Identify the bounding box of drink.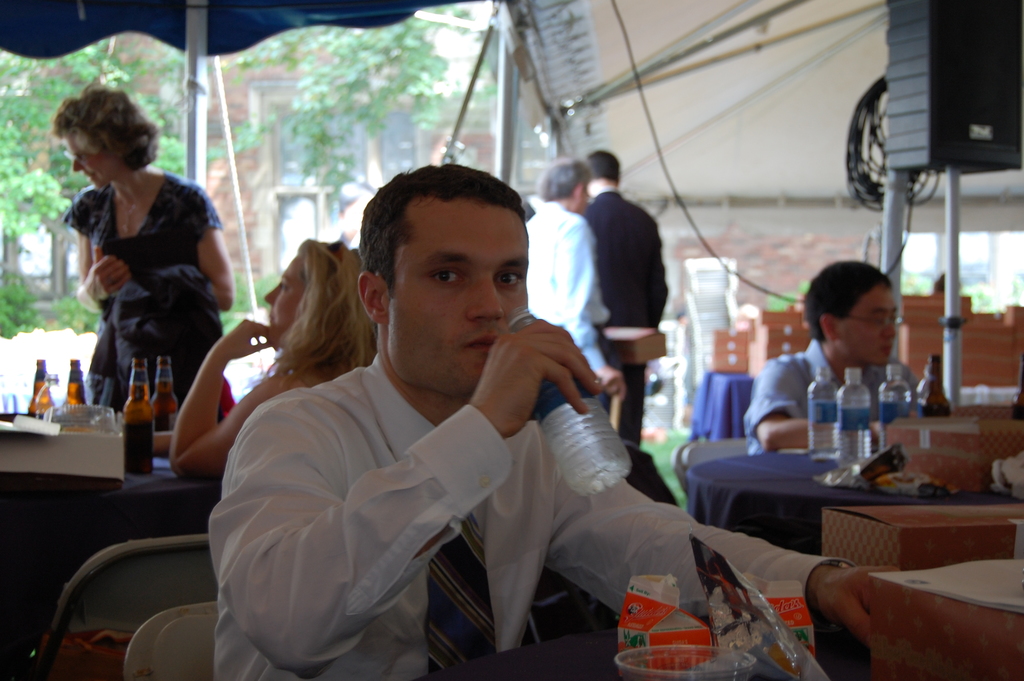
<bbox>808, 367, 841, 457</bbox>.
